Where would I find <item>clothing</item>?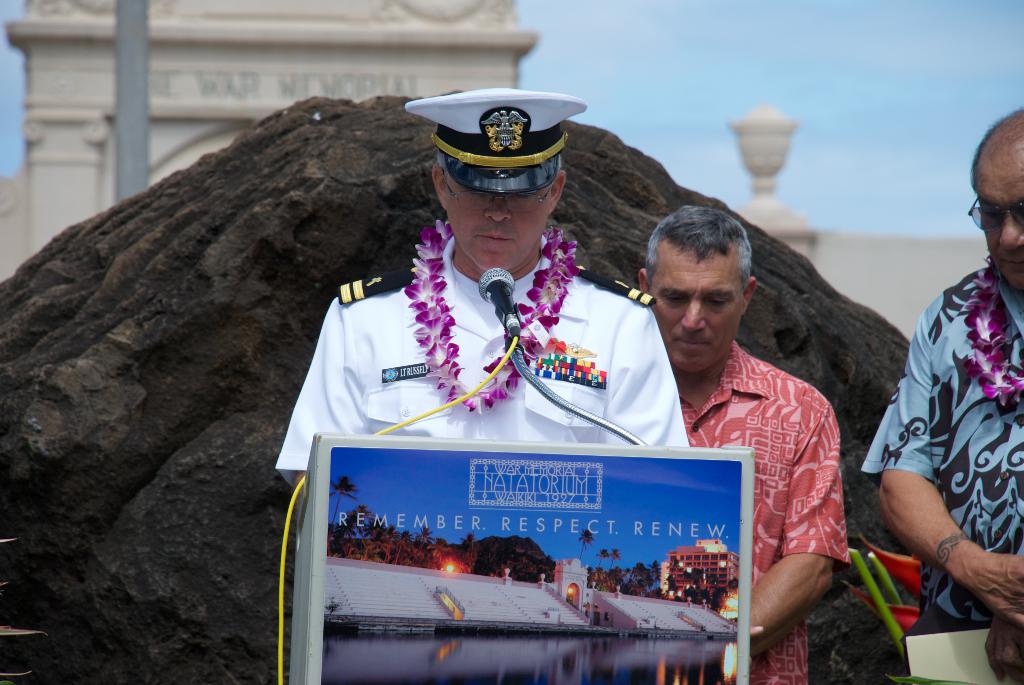
At (x1=861, y1=261, x2=1023, y2=684).
